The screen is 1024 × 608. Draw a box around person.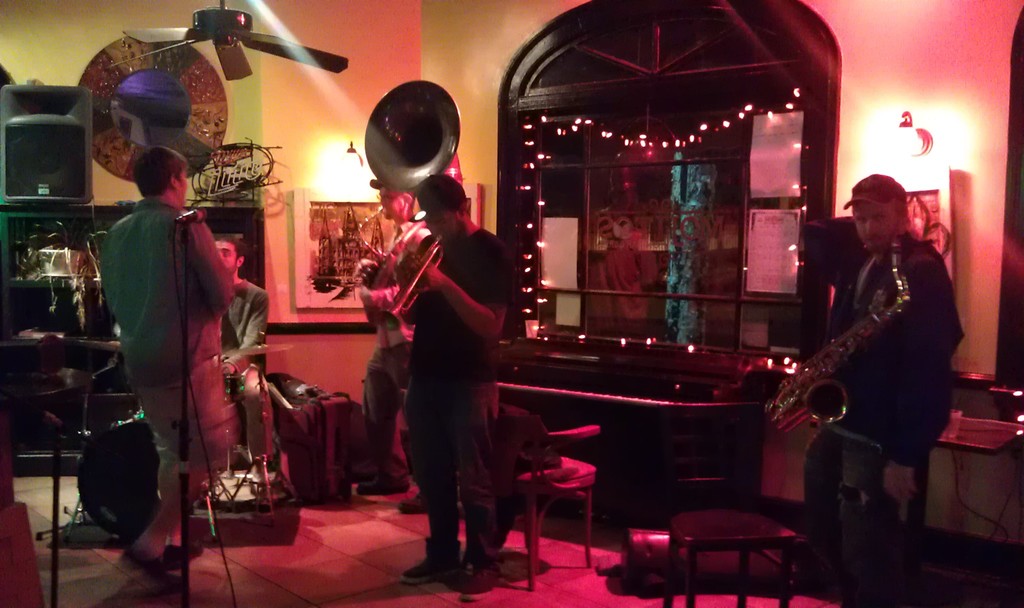
780,150,954,545.
